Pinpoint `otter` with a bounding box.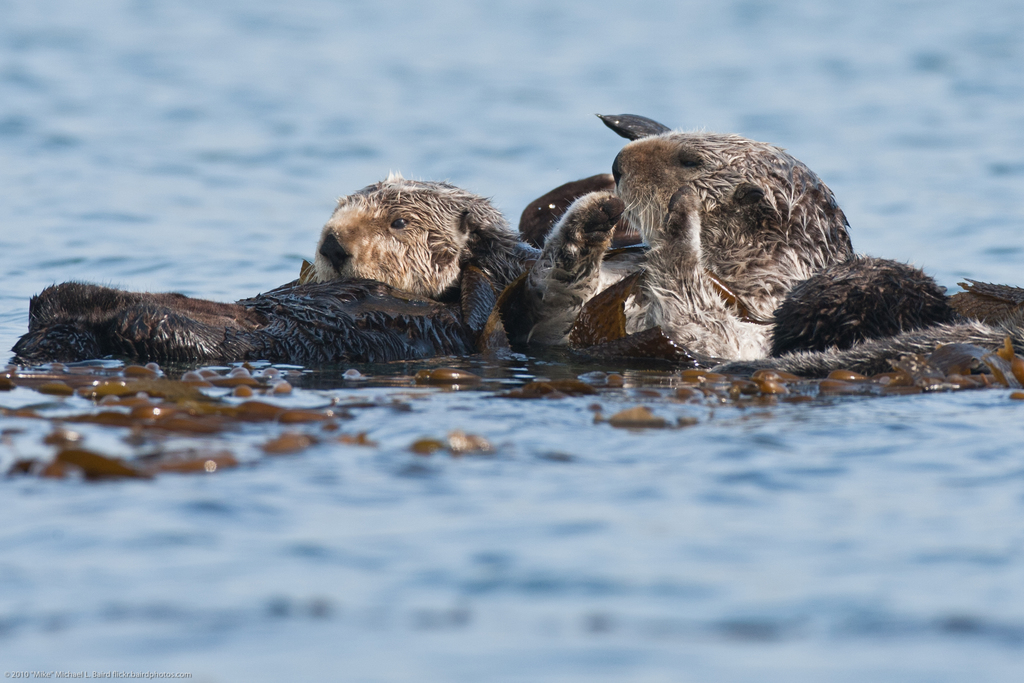
detection(12, 171, 538, 363).
